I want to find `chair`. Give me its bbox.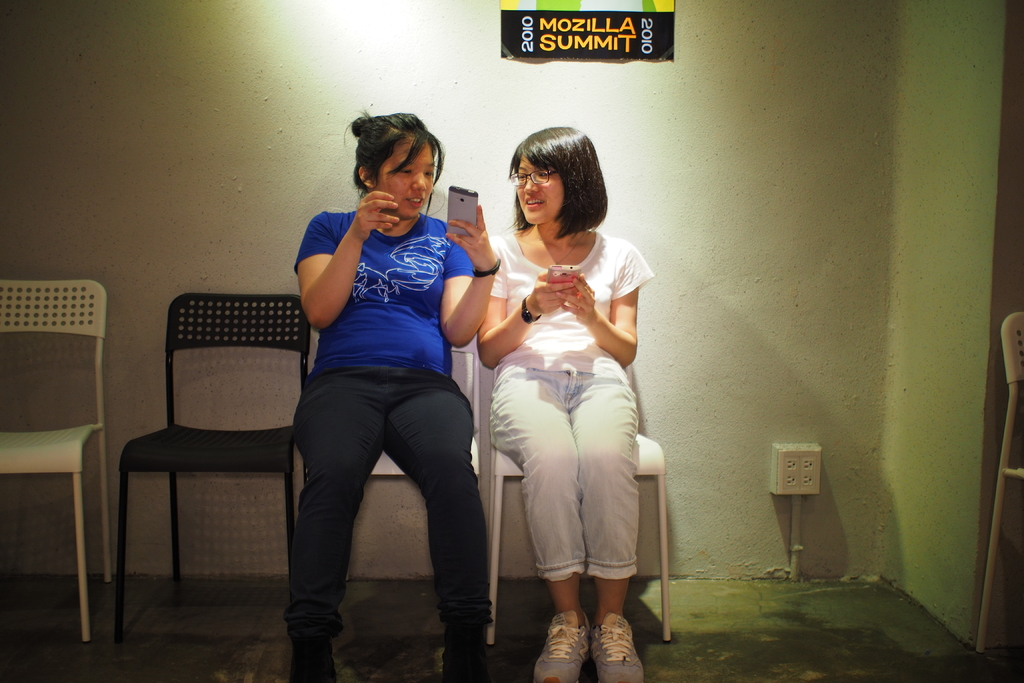
484/358/675/646.
